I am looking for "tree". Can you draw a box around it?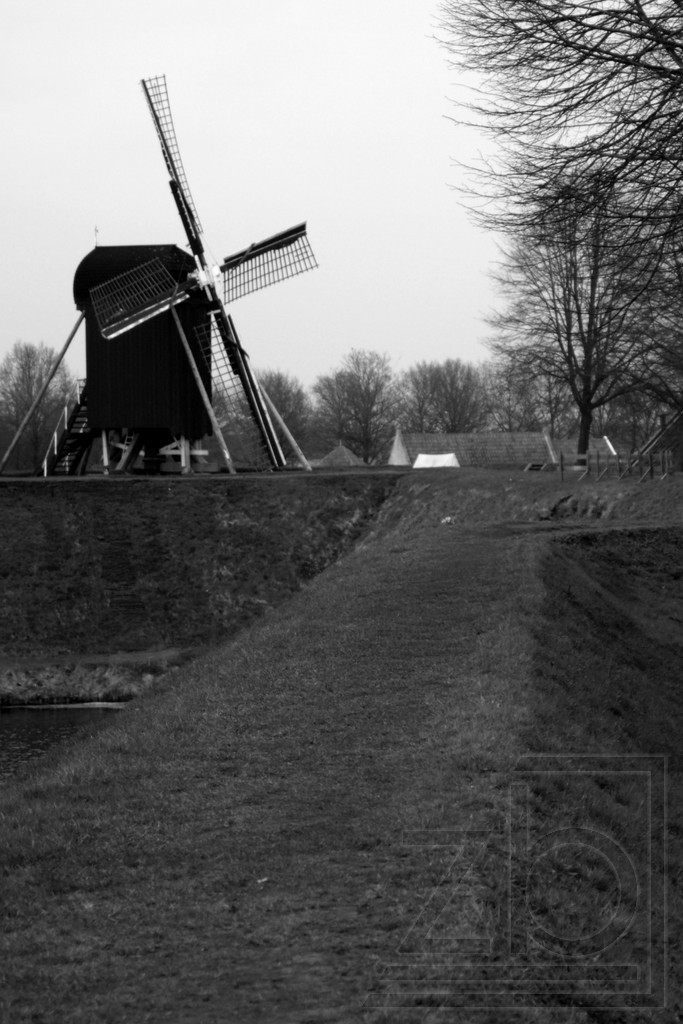
Sure, the bounding box is bbox=(266, 362, 337, 471).
